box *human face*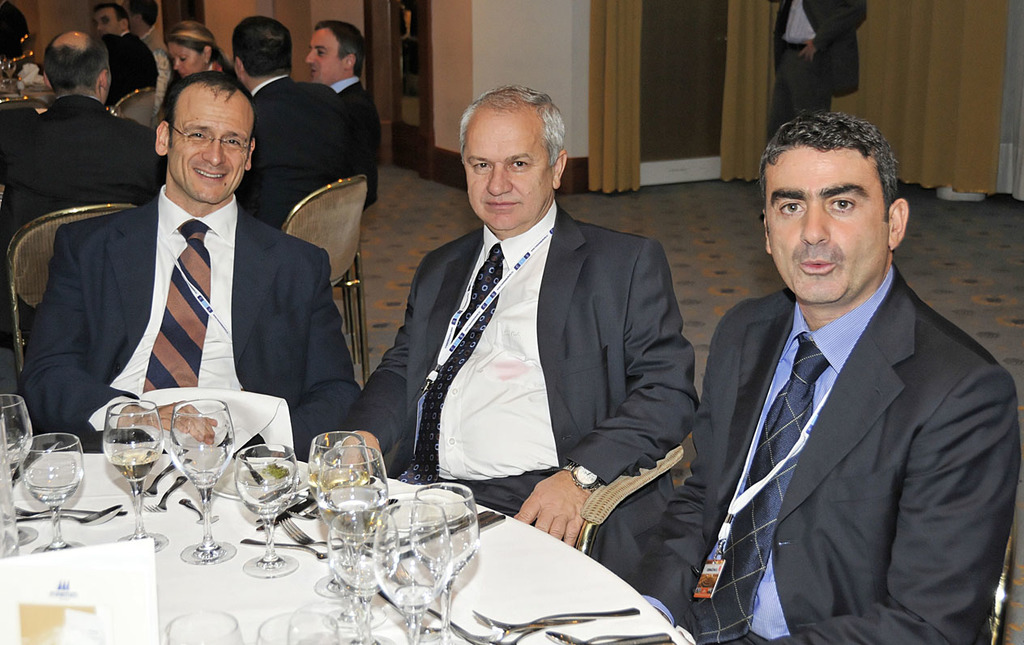
169/45/203/79
